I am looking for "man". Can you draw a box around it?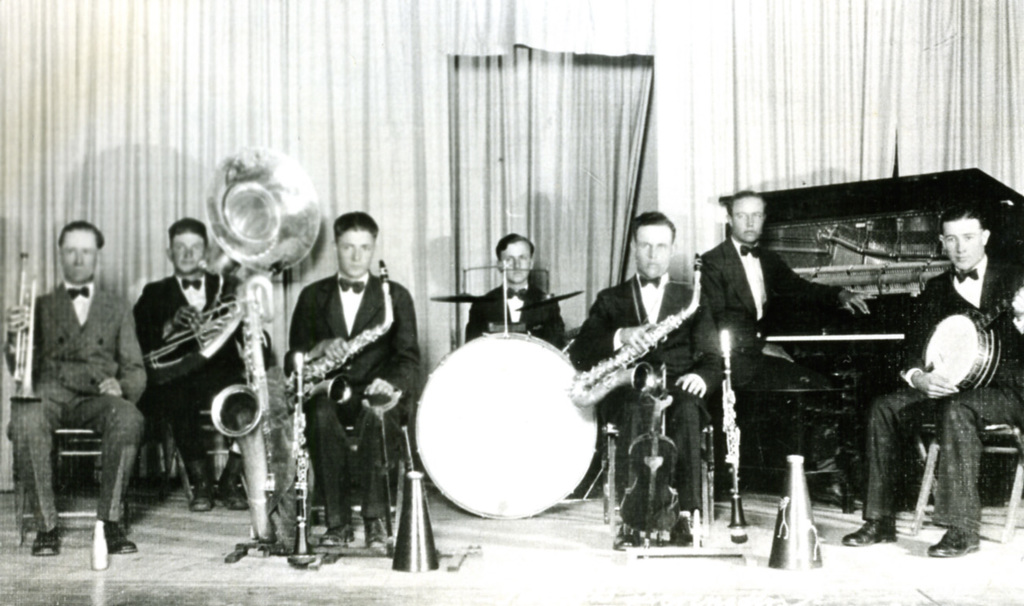
Sure, the bounding box is 570/215/721/549.
